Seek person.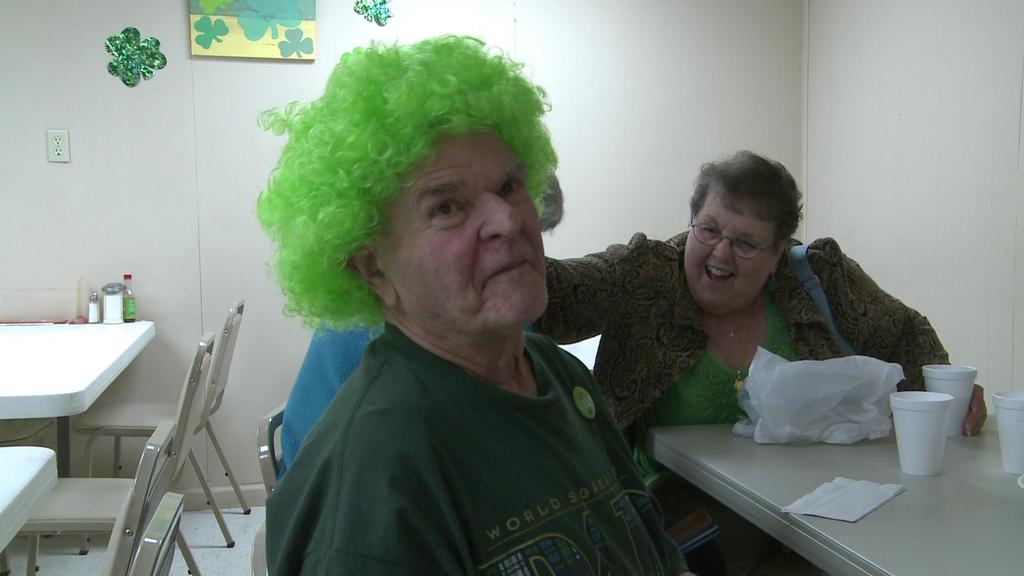
region(254, 28, 696, 575).
